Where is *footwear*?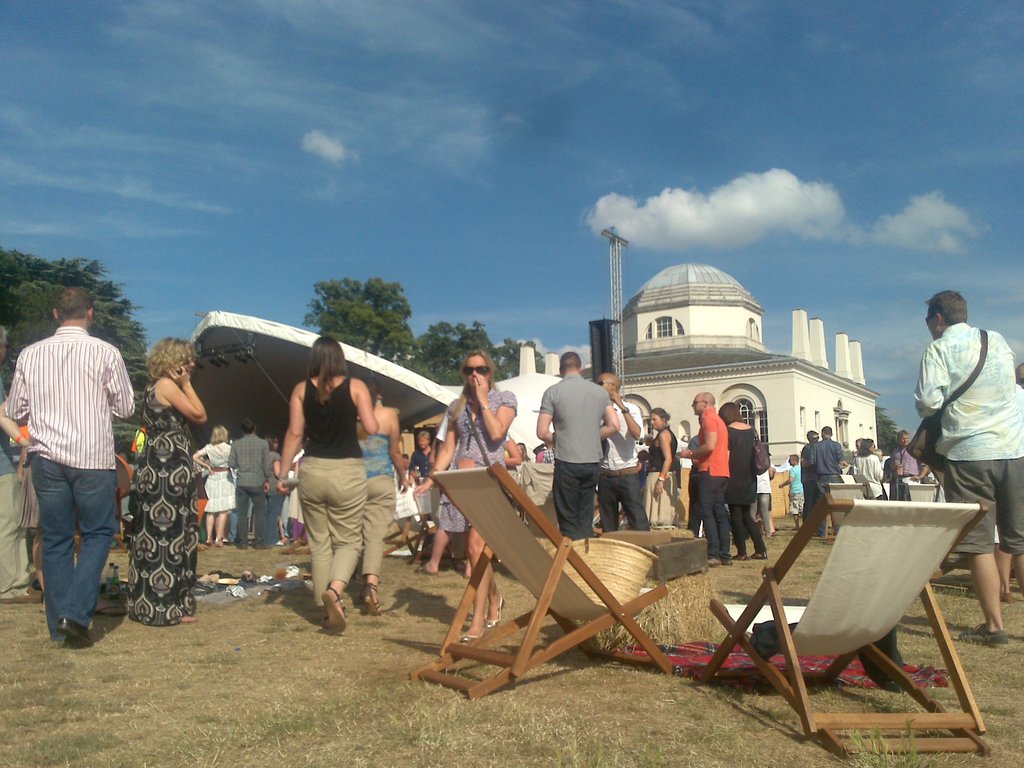
(200,538,222,543).
